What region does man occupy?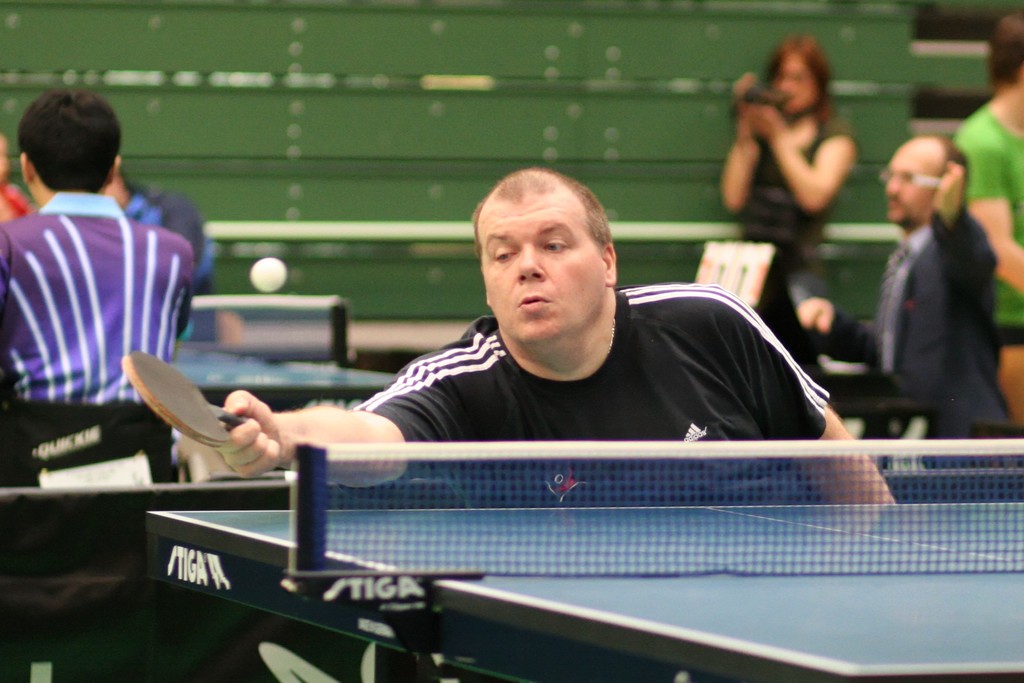
[left=211, top=161, right=901, bottom=511].
